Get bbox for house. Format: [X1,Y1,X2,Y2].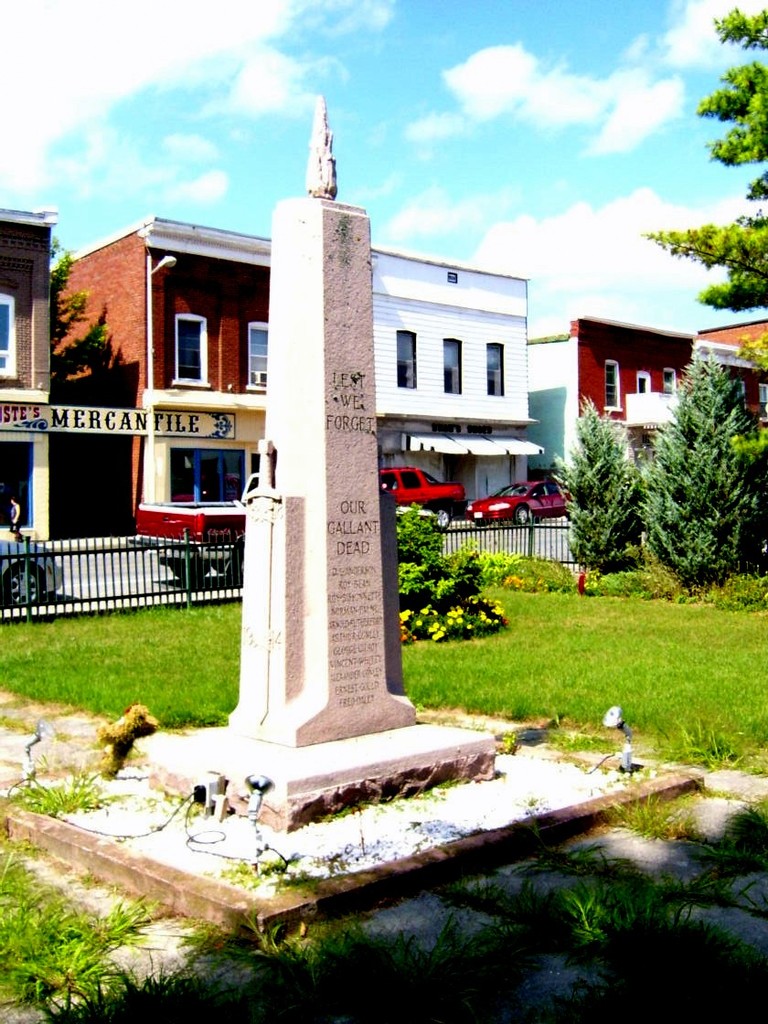
[519,312,767,491].
